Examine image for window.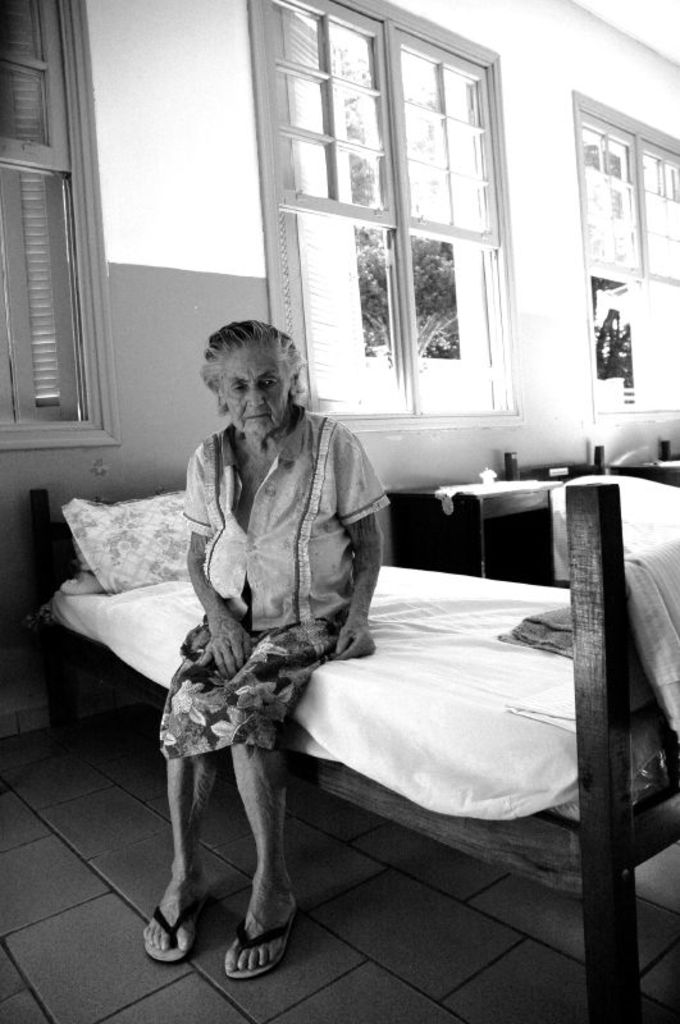
Examination result: detection(561, 99, 679, 424).
